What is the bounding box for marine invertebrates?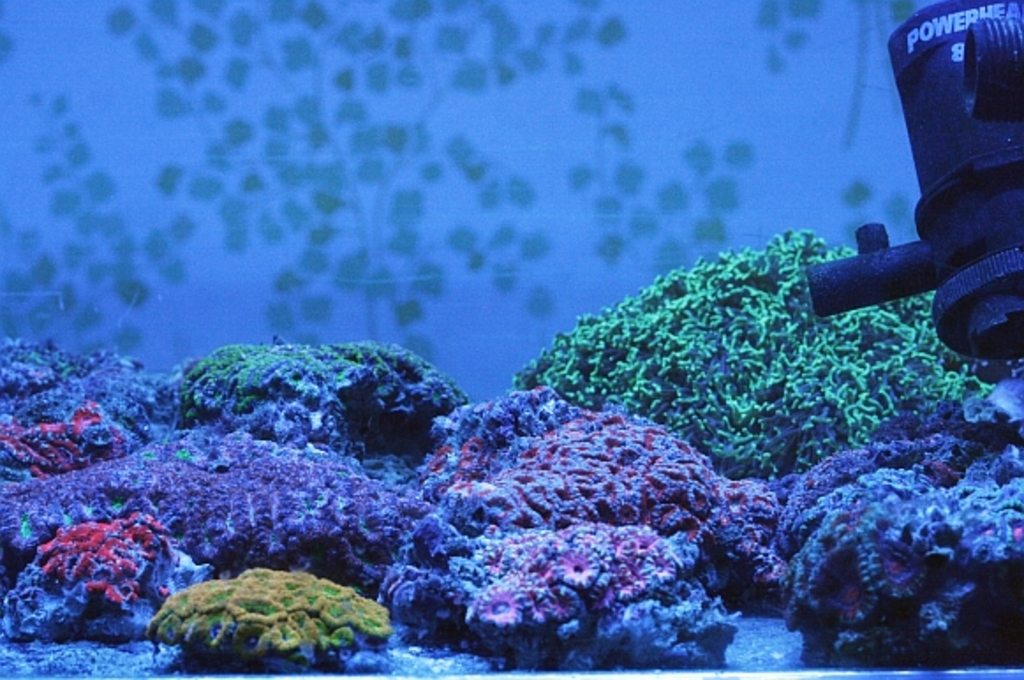
<region>402, 389, 791, 585</region>.
